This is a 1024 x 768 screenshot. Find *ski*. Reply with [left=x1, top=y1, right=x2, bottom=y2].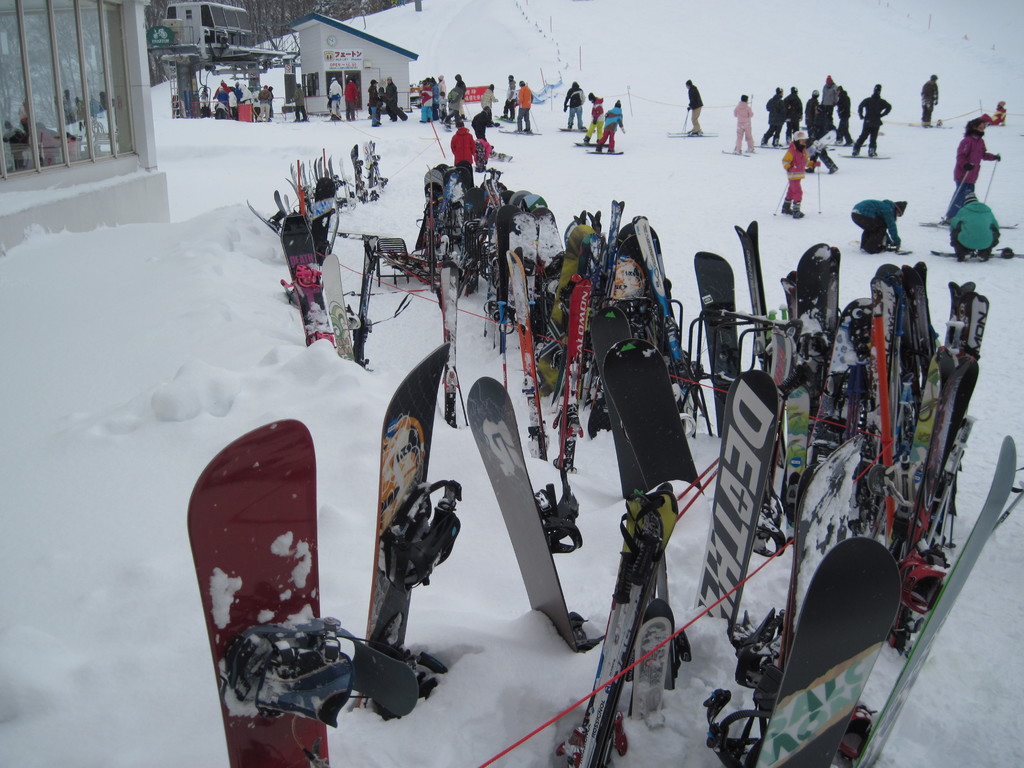
[left=694, top=250, right=740, bottom=431].
